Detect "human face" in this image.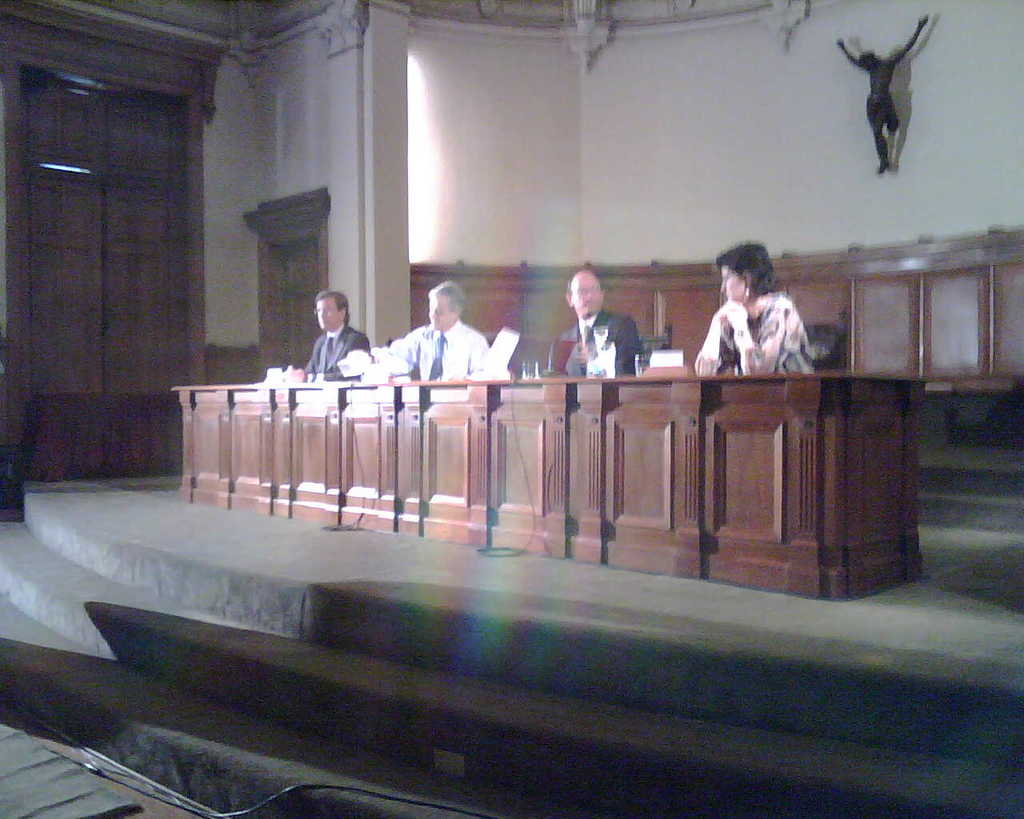
Detection: <region>722, 266, 745, 302</region>.
